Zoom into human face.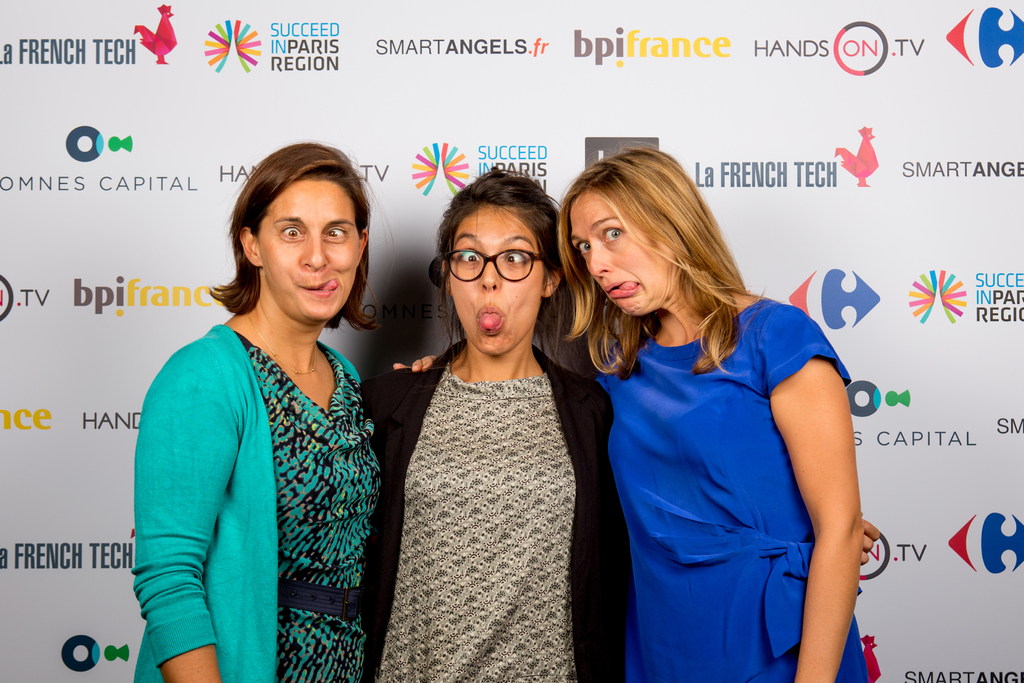
Zoom target: detection(440, 202, 548, 357).
